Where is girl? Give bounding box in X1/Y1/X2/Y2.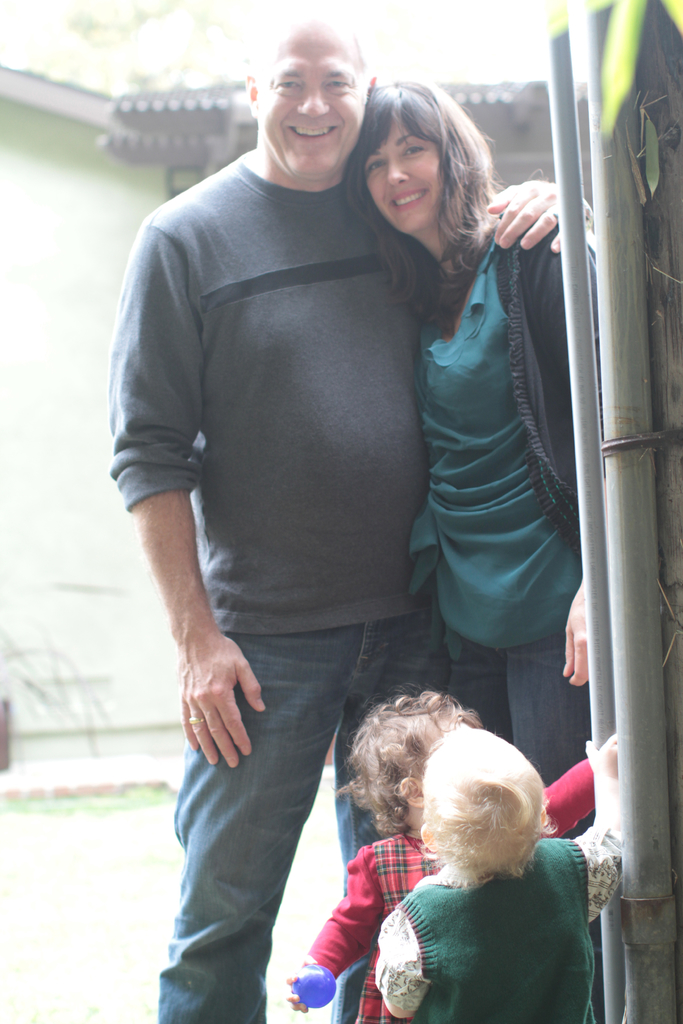
375/731/620/1023.
